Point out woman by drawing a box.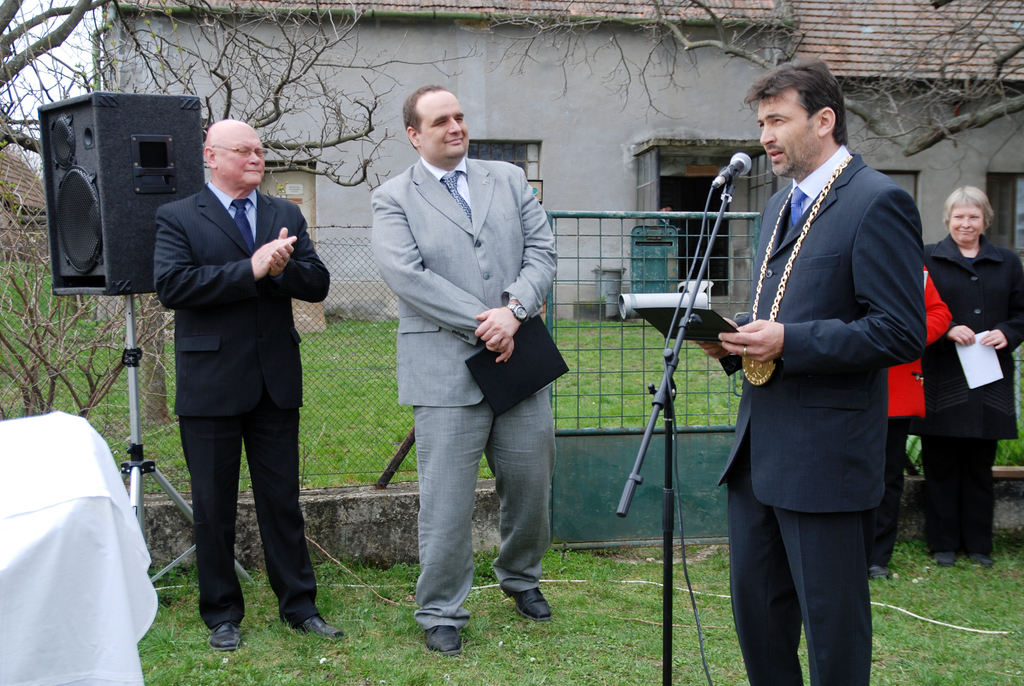
crop(862, 271, 952, 594).
